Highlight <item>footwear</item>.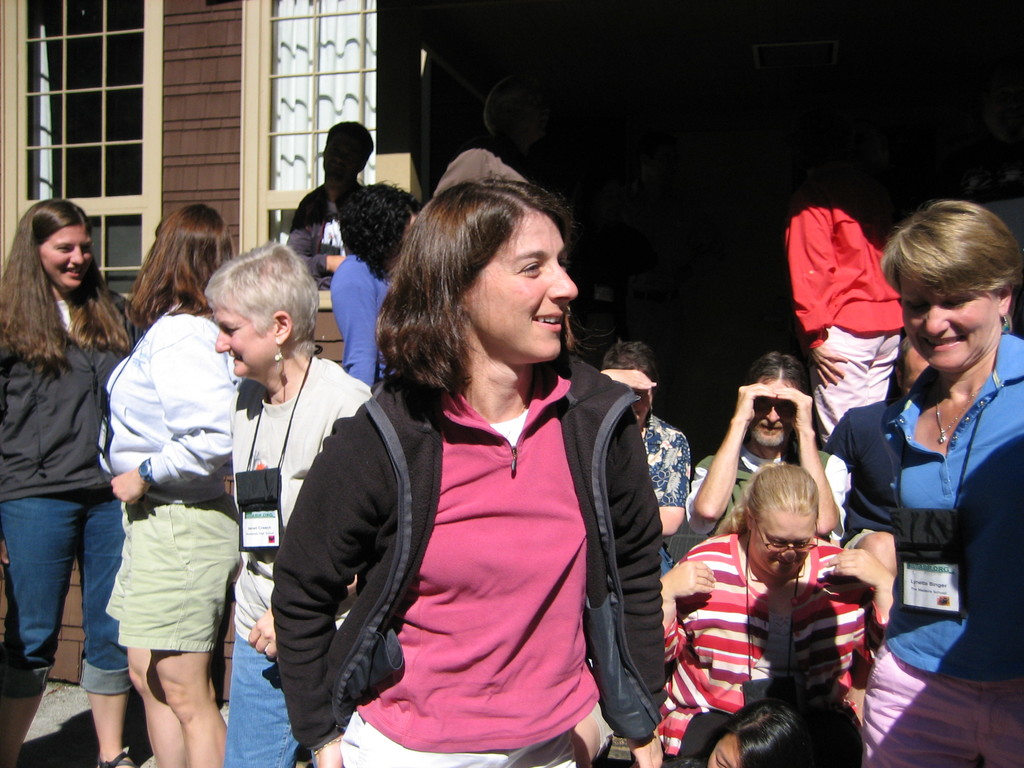
Highlighted region: l=93, t=748, r=137, b=767.
